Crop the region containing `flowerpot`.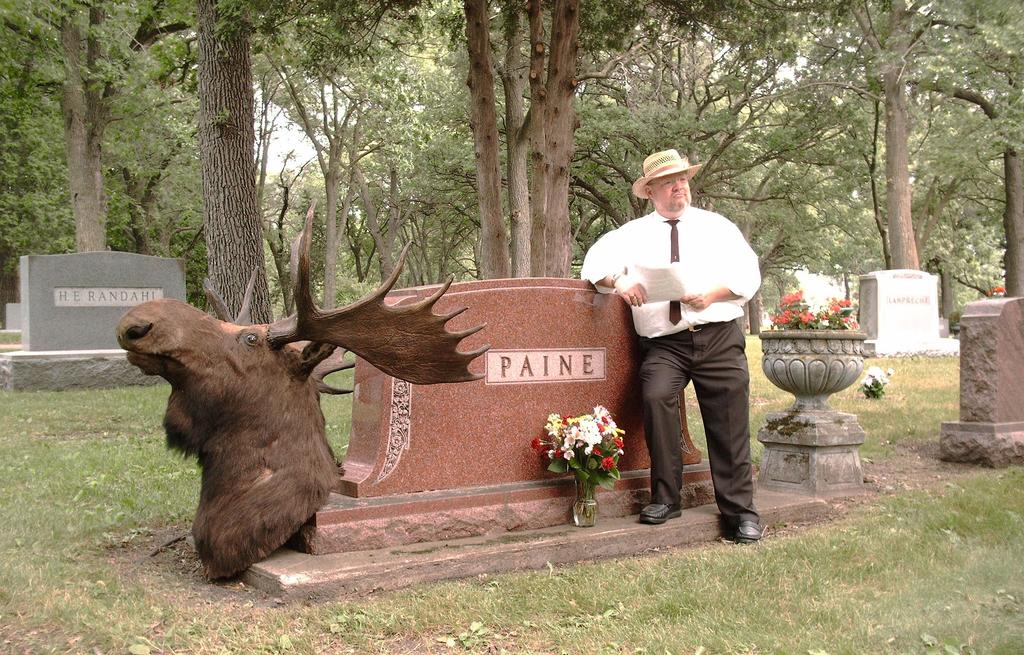
Crop region: 755:329:868:411.
